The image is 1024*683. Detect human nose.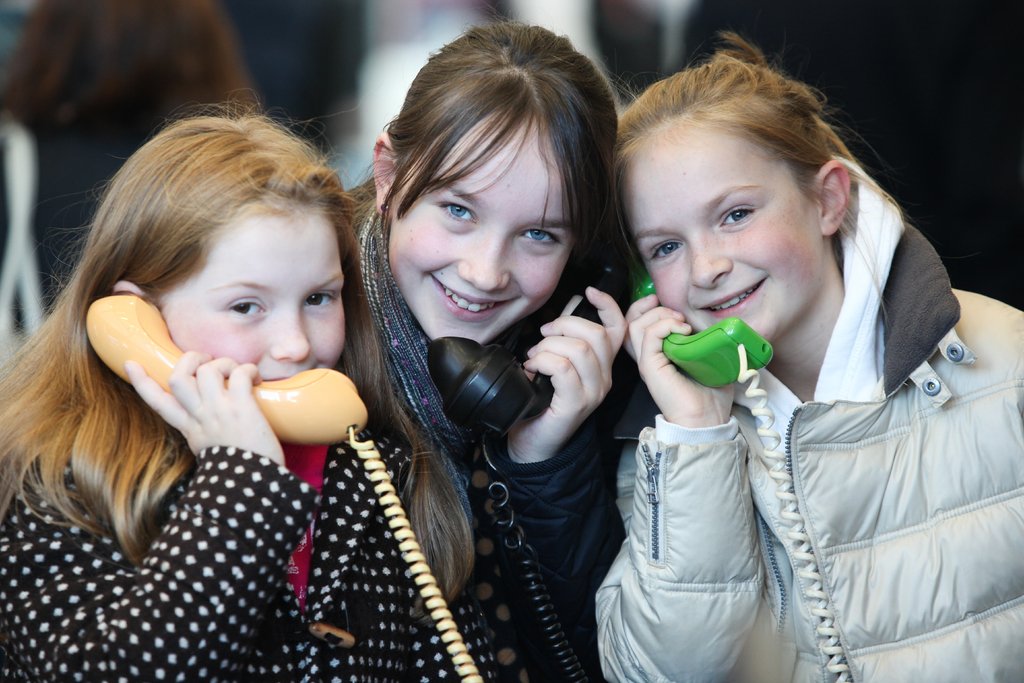
Detection: <region>691, 239, 730, 289</region>.
